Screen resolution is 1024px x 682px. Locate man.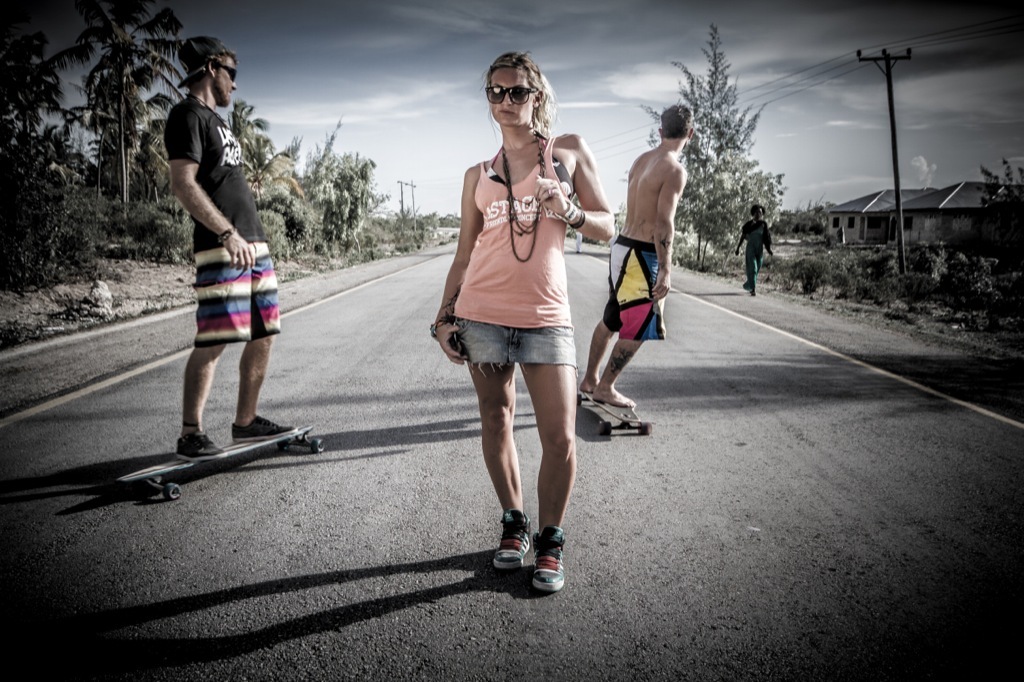
crop(159, 33, 301, 463).
